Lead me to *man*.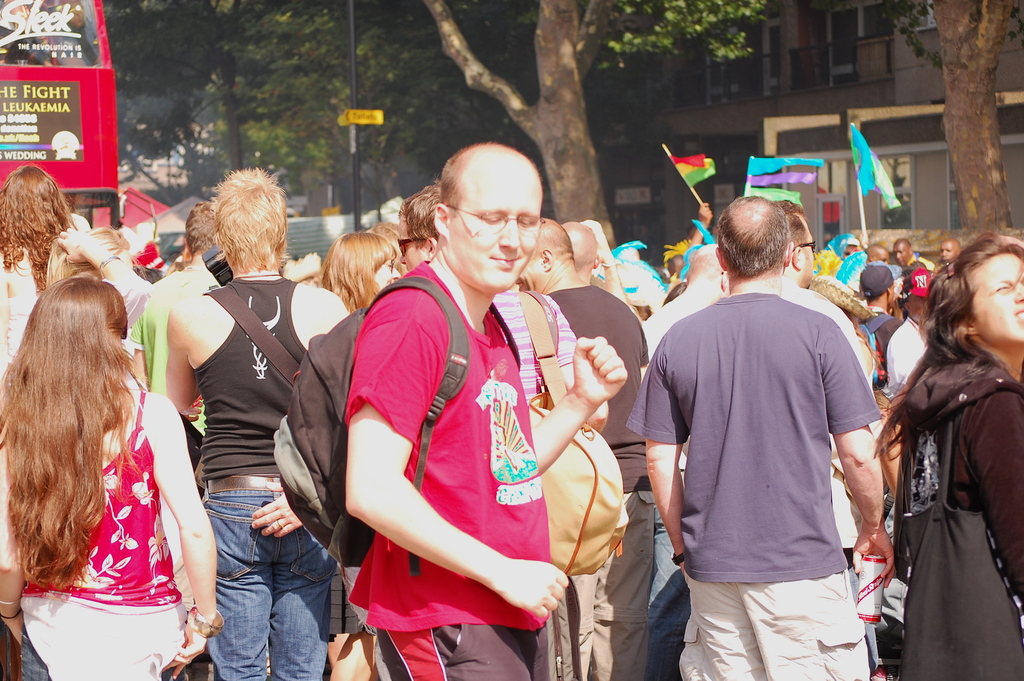
Lead to [398,183,452,302].
